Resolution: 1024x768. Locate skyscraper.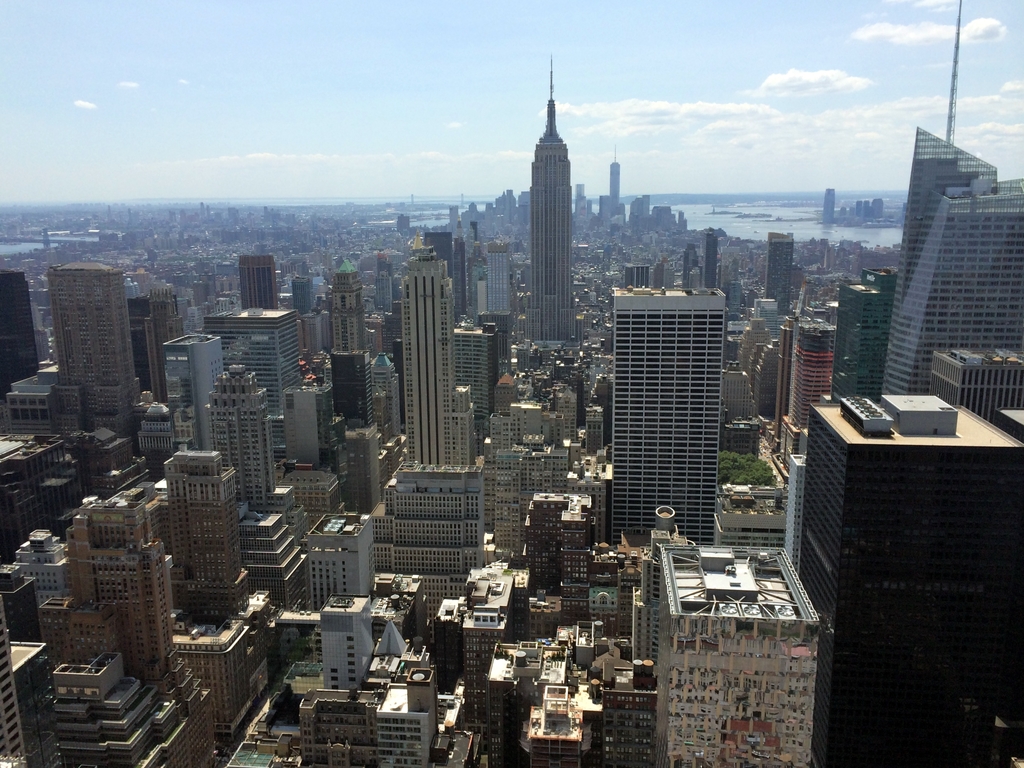
box=[54, 495, 225, 767].
